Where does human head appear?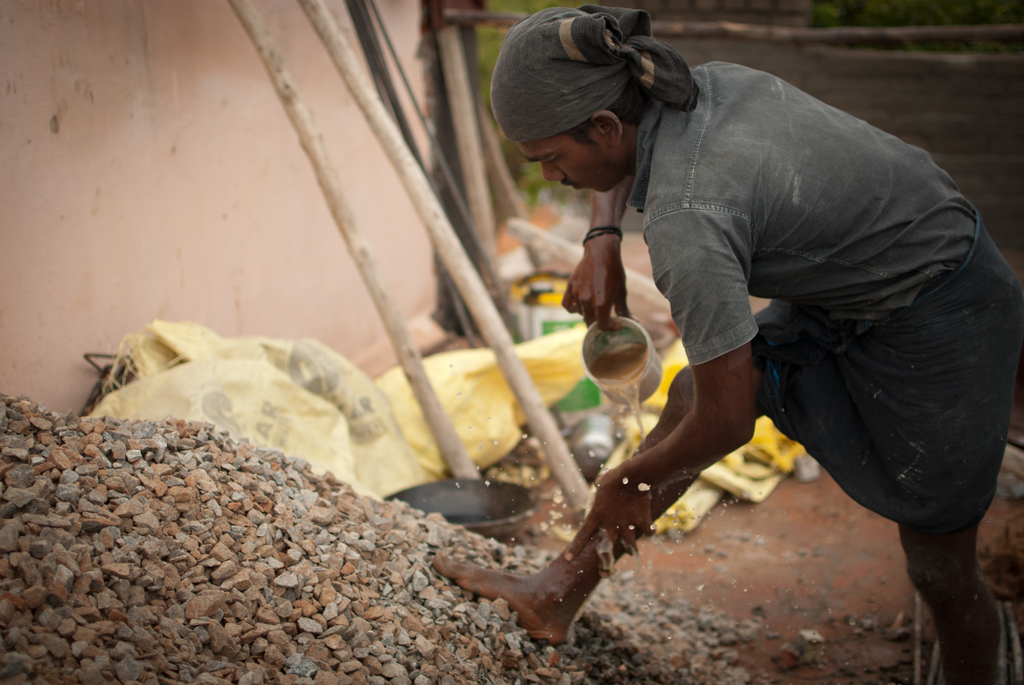
Appears at bbox=[492, 5, 695, 188].
